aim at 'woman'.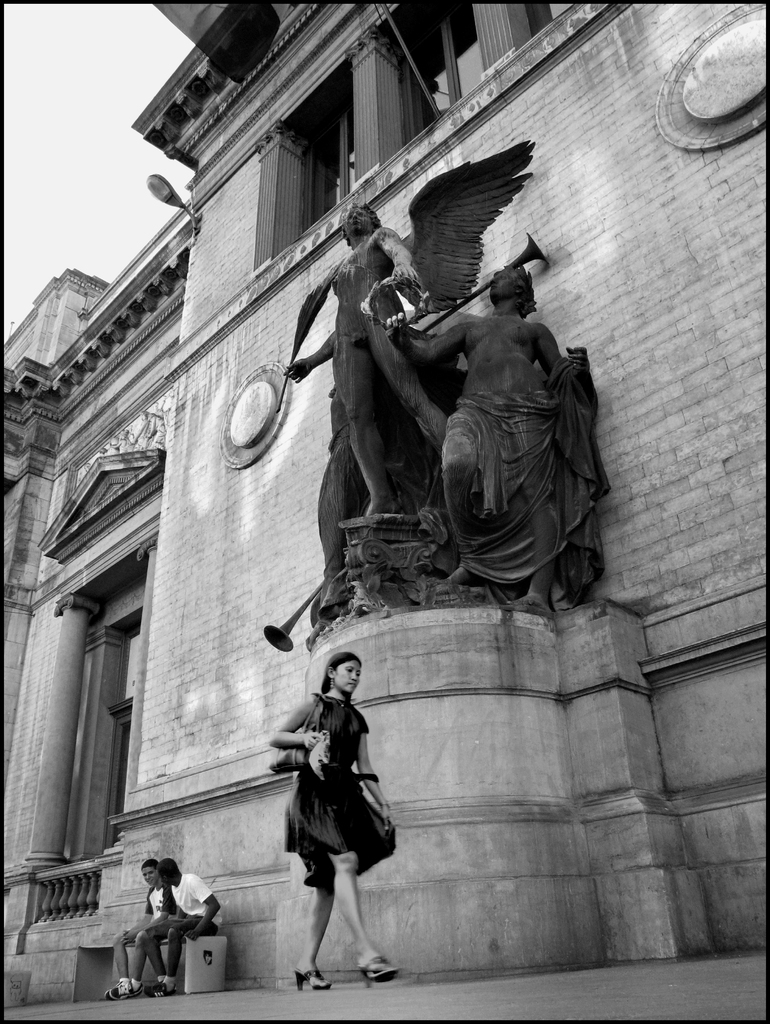
Aimed at bbox(271, 648, 398, 964).
